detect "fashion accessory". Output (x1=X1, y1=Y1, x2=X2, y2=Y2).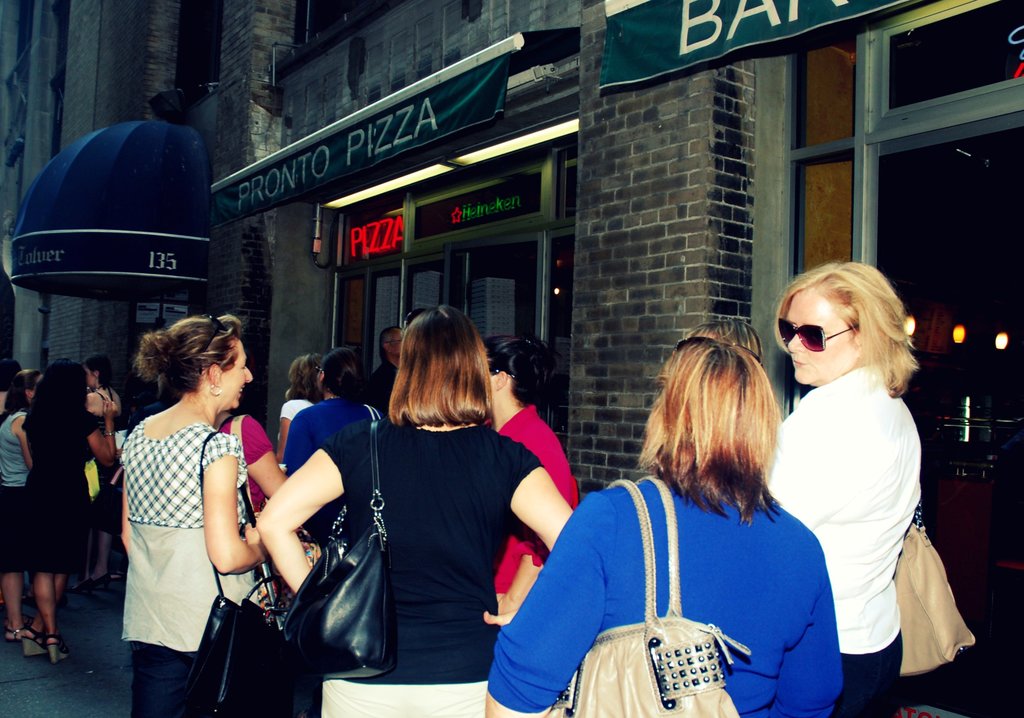
(x1=543, y1=474, x2=751, y2=717).
